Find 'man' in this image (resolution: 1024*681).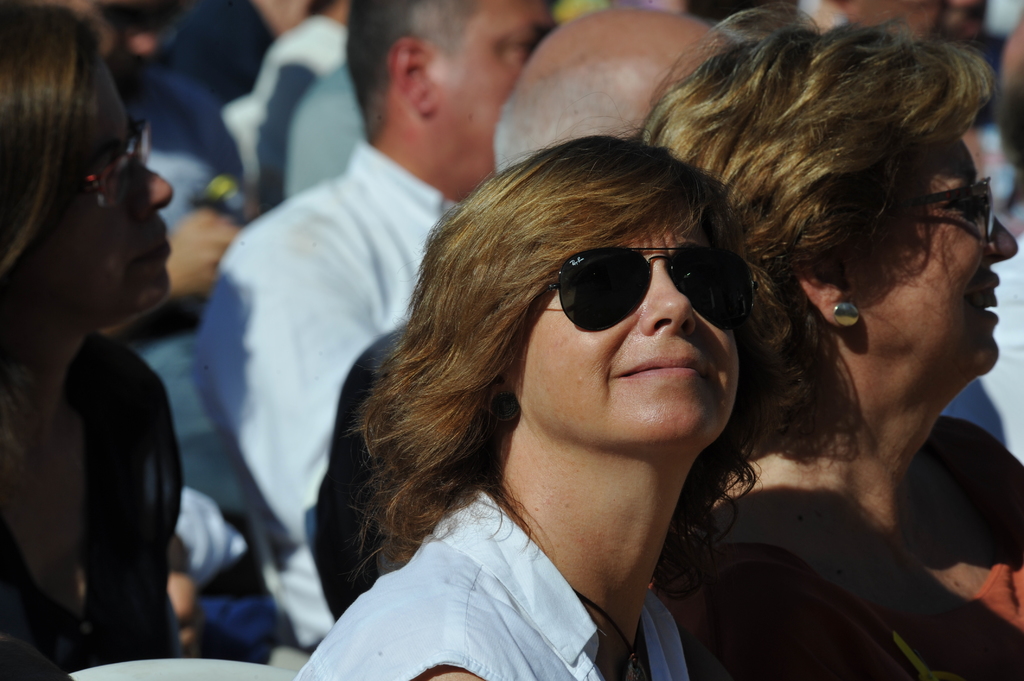
l=197, t=0, r=559, b=648.
